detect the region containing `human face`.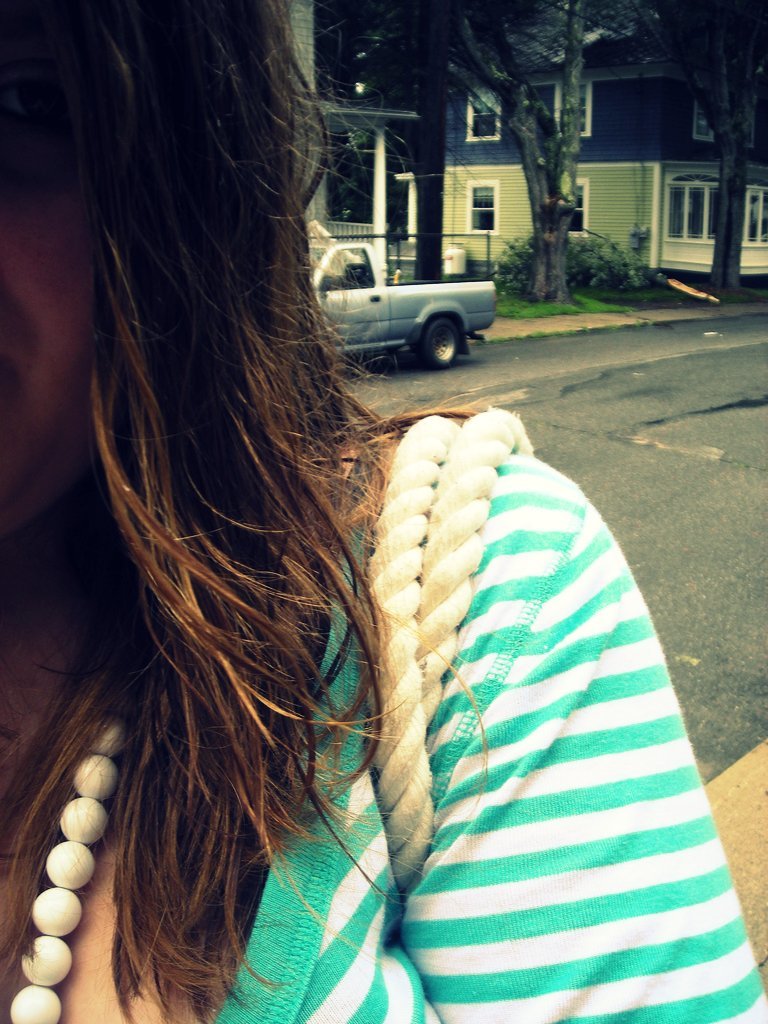
crop(0, 158, 110, 537).
